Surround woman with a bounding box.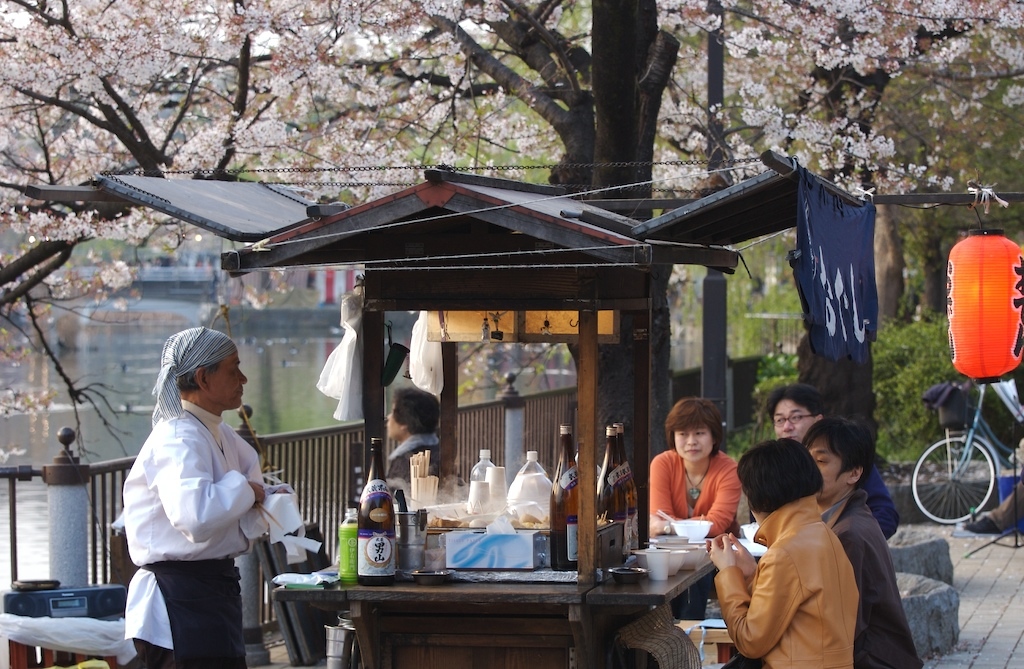
{"x1": 638, "y1": 390, "x2": 749, "y2": 546}.
